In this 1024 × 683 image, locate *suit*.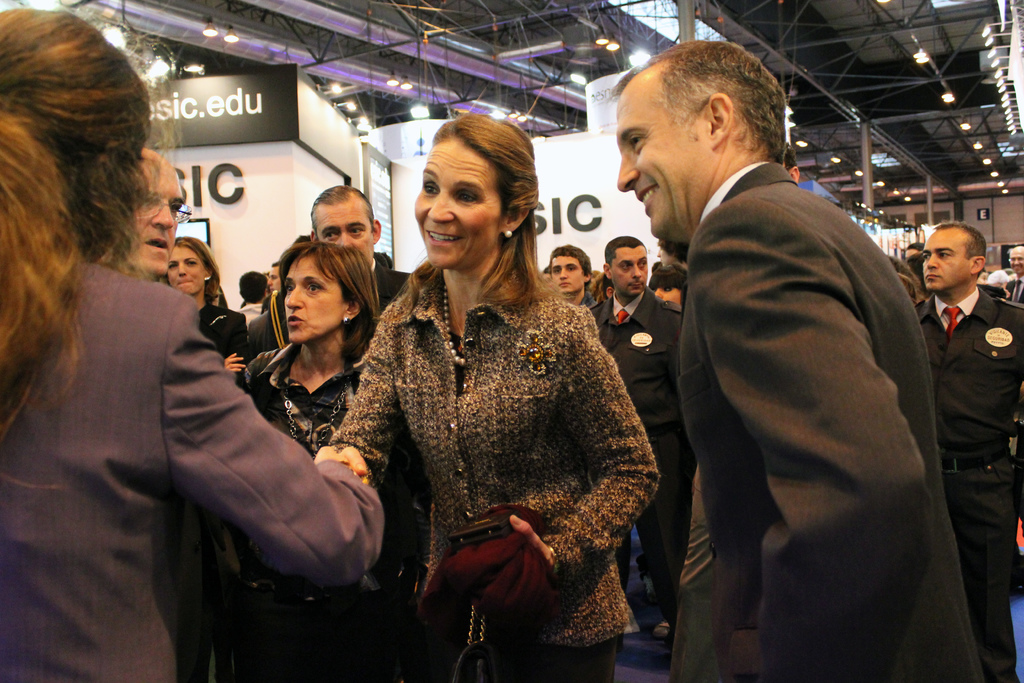
Bounding box: <region>198, 299, 245, 379</region>.
